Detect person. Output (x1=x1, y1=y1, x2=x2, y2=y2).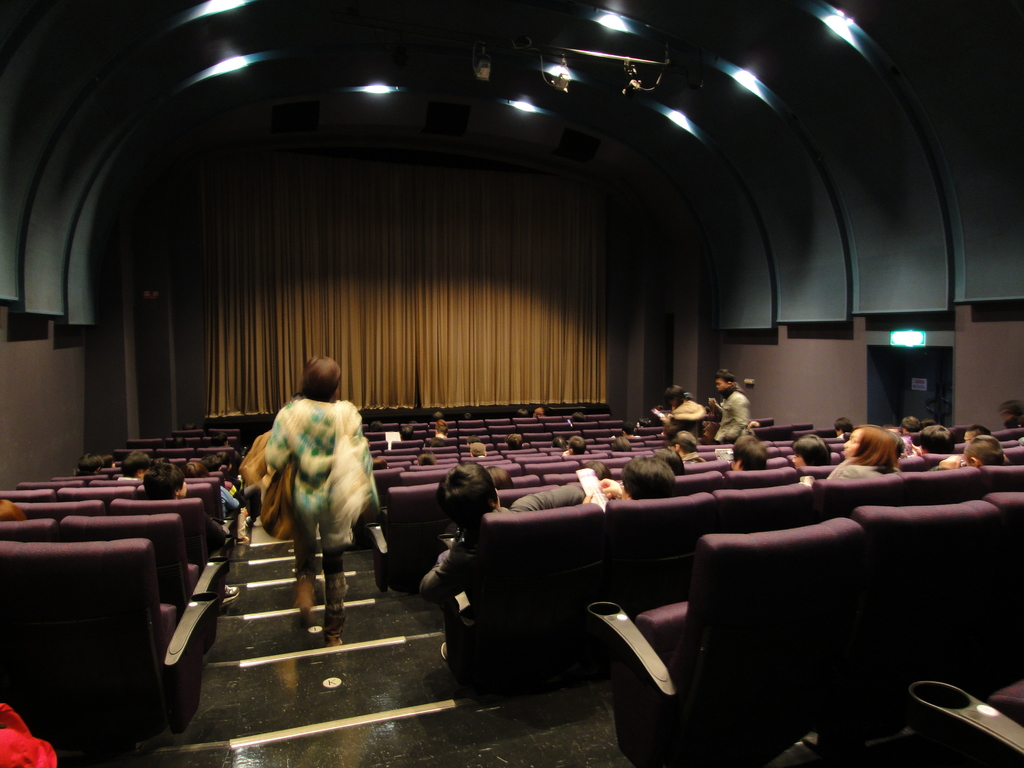
(x1=506, y1=430, x2=523, y2=452).
